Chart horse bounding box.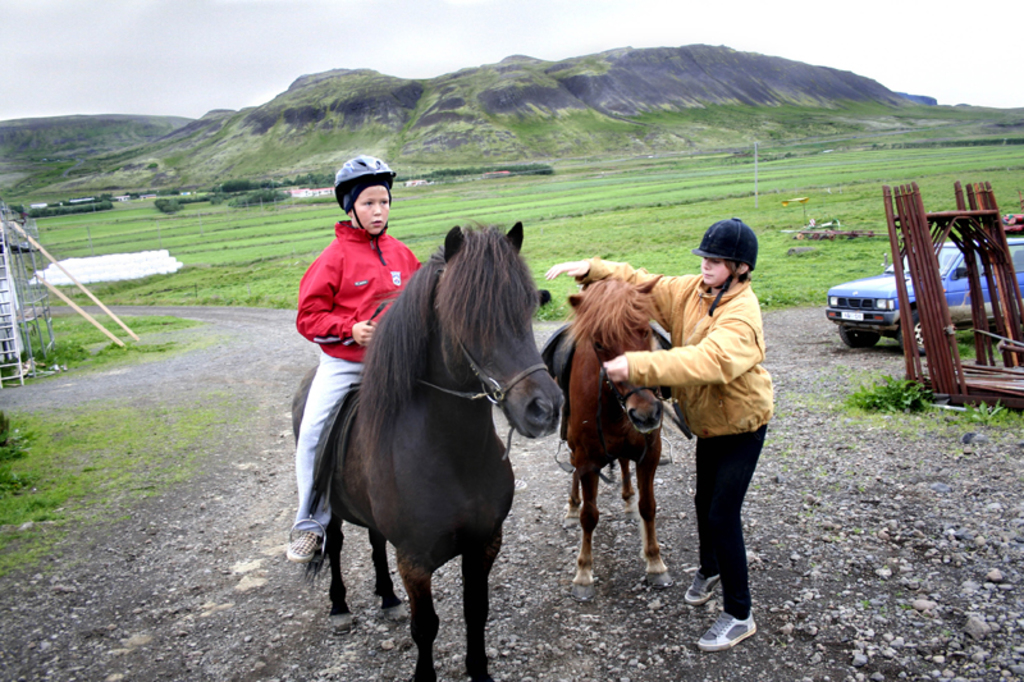
Charted: [left=547, top=267, right=675, bottom=604].
